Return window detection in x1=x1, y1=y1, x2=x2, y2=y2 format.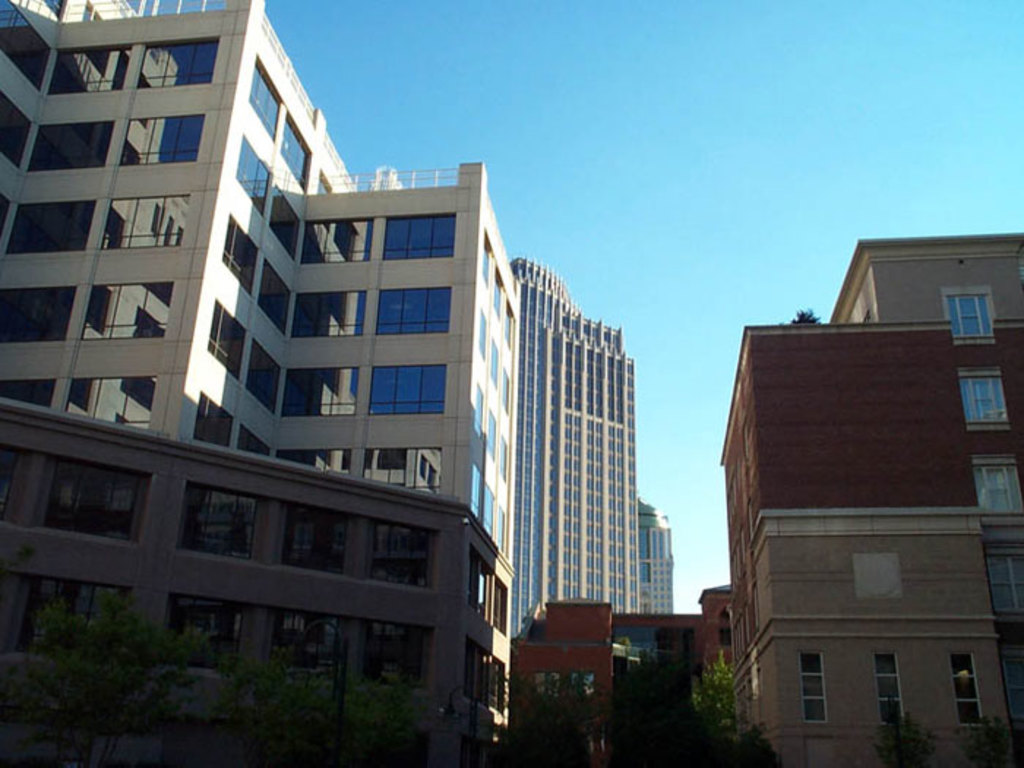
x1=183, y1=483, x2=255, y2=563.
